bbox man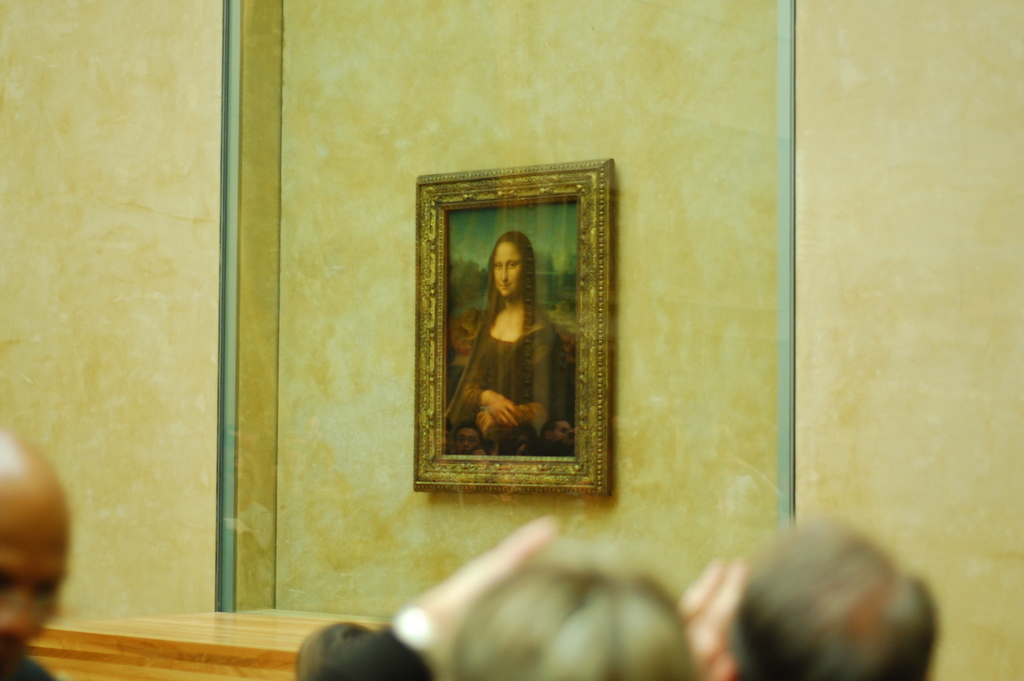
[x1=0, y1=424, x2=72, y2=680]
